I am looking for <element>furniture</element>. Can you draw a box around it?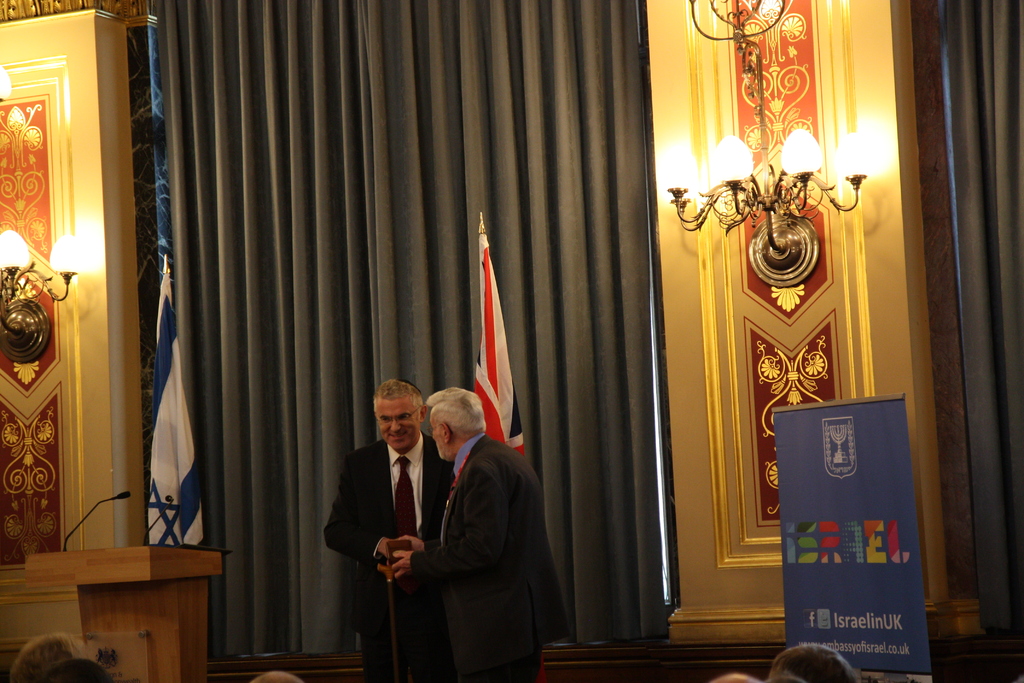
Sure, the bounding box is l=25, t=544, r=223, b=682.
